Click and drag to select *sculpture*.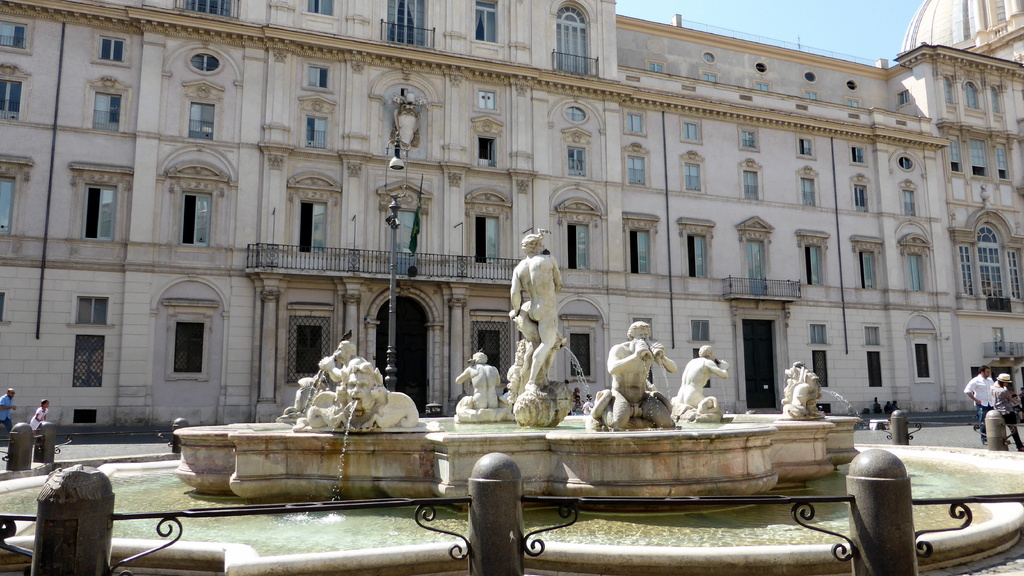
Selection: {"left": 317, "top": 342, "right": 360, "bottom": 386}.
